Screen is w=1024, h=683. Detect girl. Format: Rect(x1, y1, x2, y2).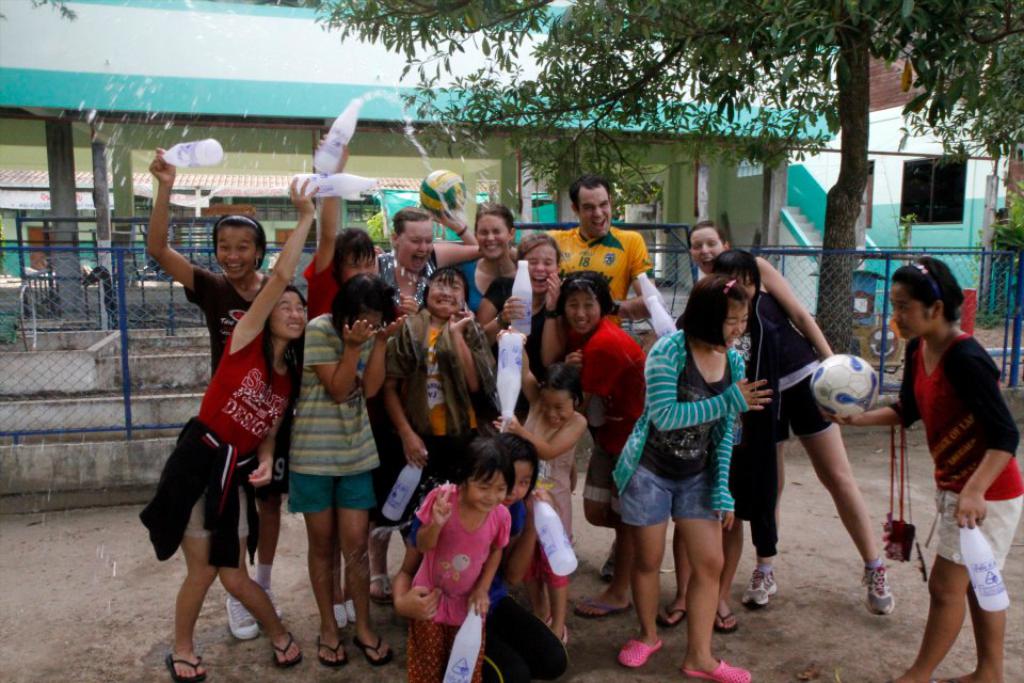
Rect(406, 435, 510, 682).
